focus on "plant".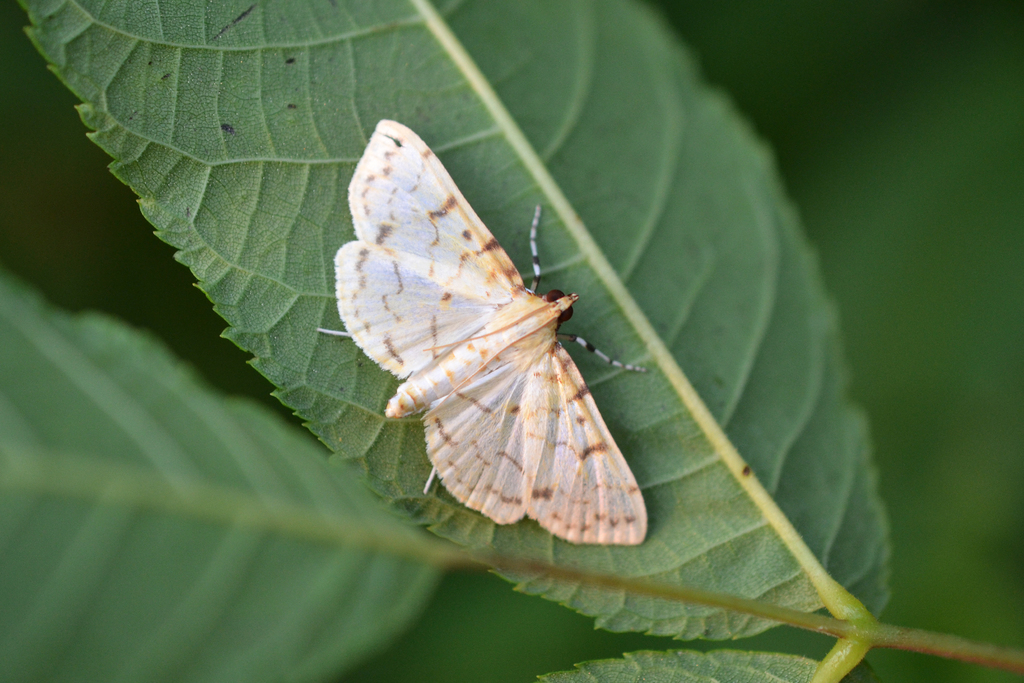
Focused at <bbox>0, 0, 1023, 682</bbox>.
